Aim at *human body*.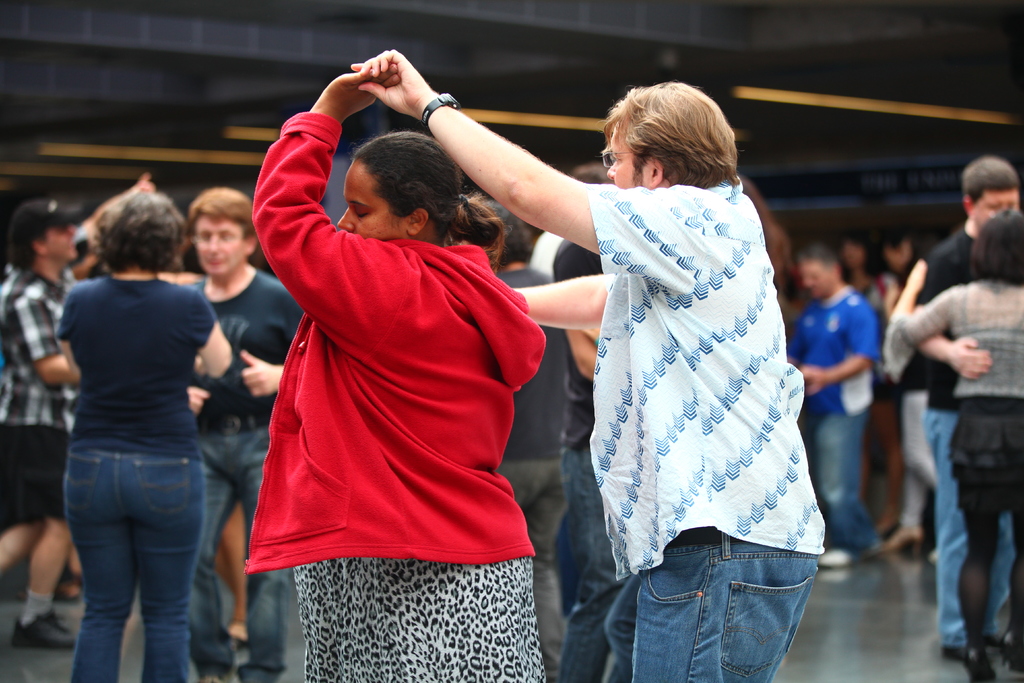
Aimed at 3/194/77/661.
